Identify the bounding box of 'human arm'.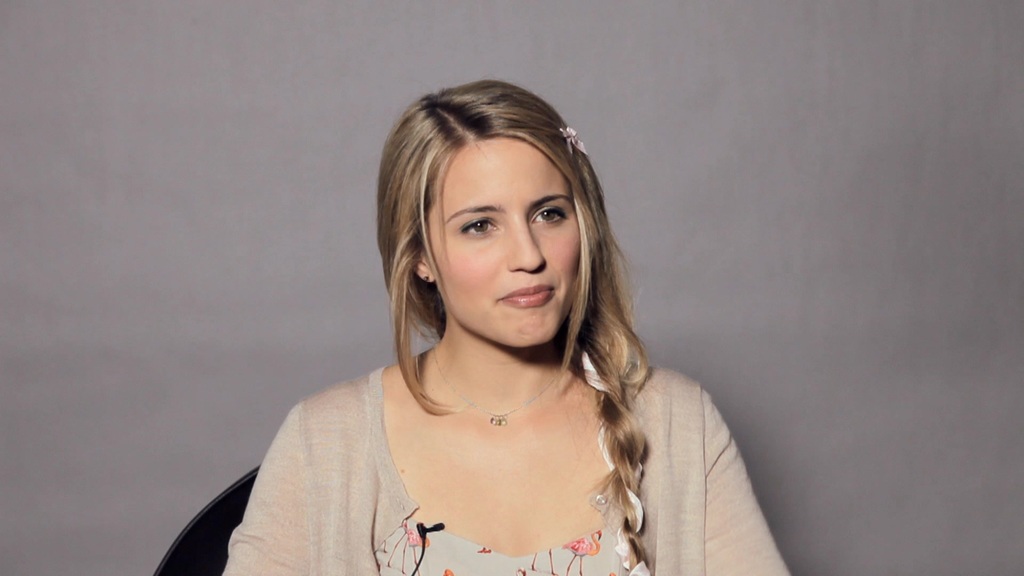
{"left": 648, "top": 390, "right": 795, "bottom": 563}.
